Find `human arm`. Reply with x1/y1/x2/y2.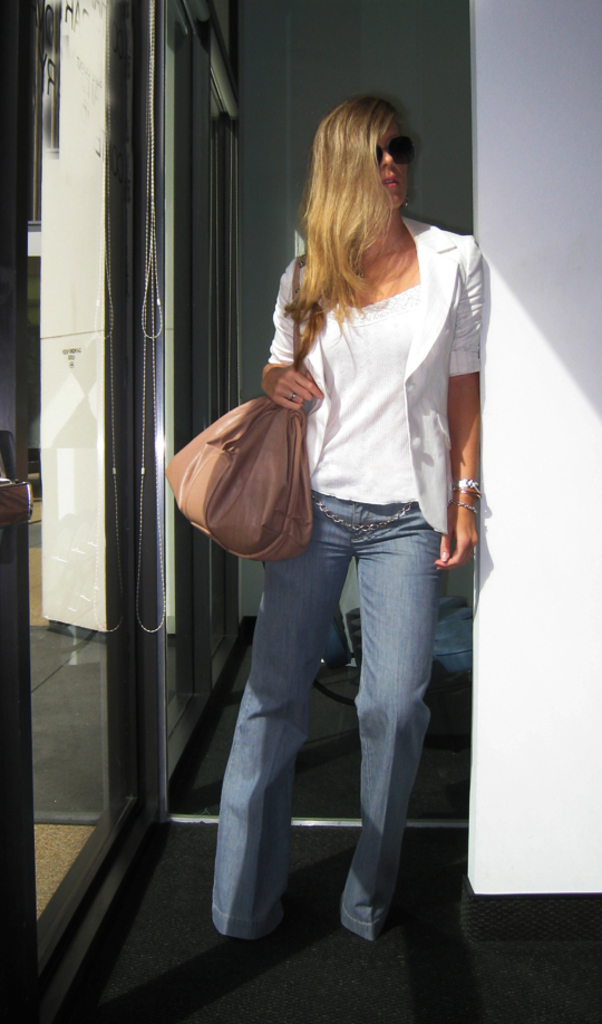
433/244/486/573.
